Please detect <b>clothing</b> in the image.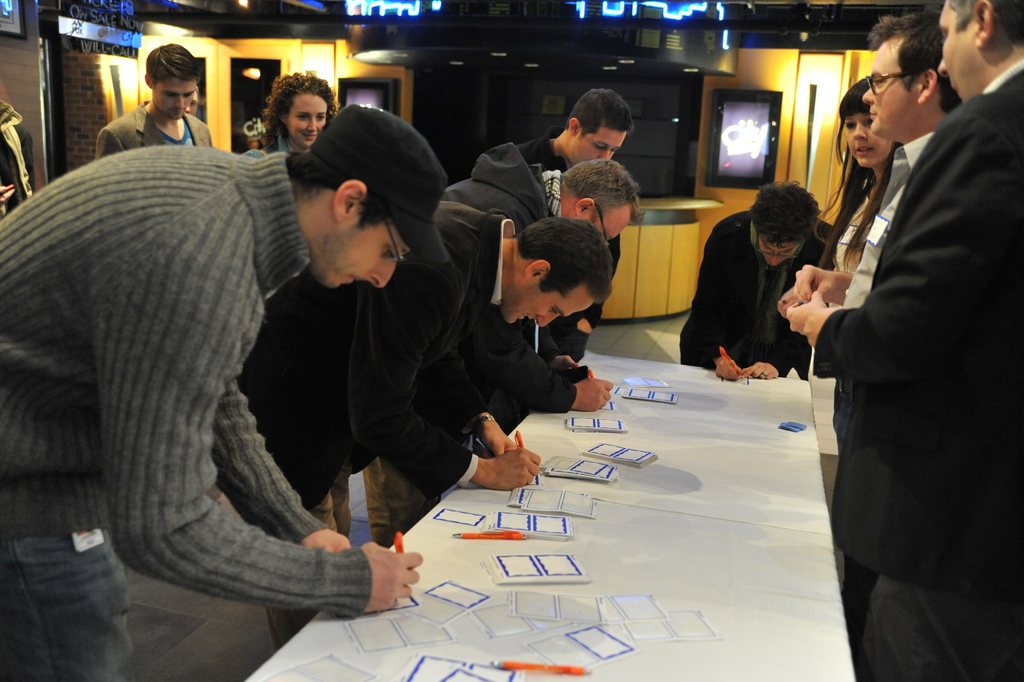
left=93, top=98, right=216, bottom=160.
